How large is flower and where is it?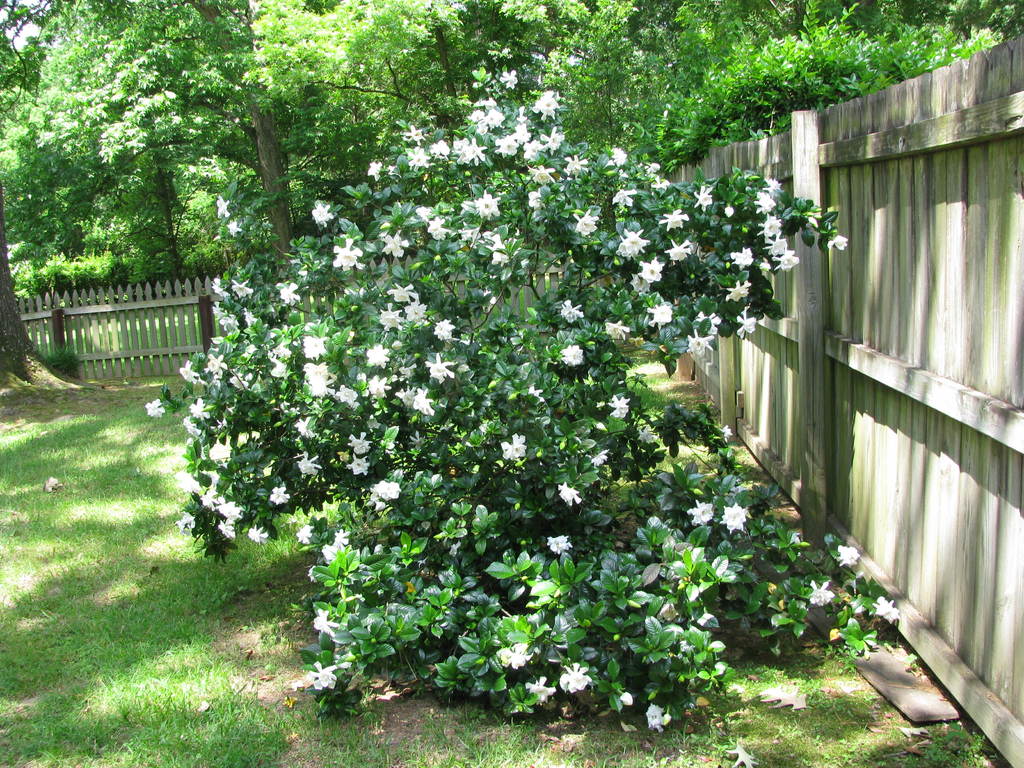
Bounding box: (144,393,167,421).
